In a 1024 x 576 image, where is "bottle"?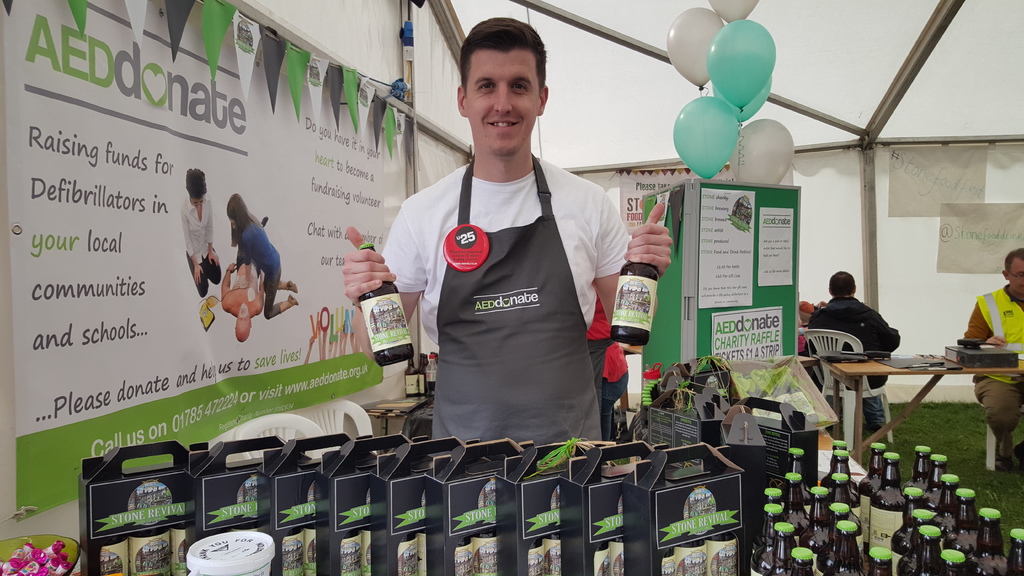
pyautogui.locateOnScreen(909, 524, 942, 575).
